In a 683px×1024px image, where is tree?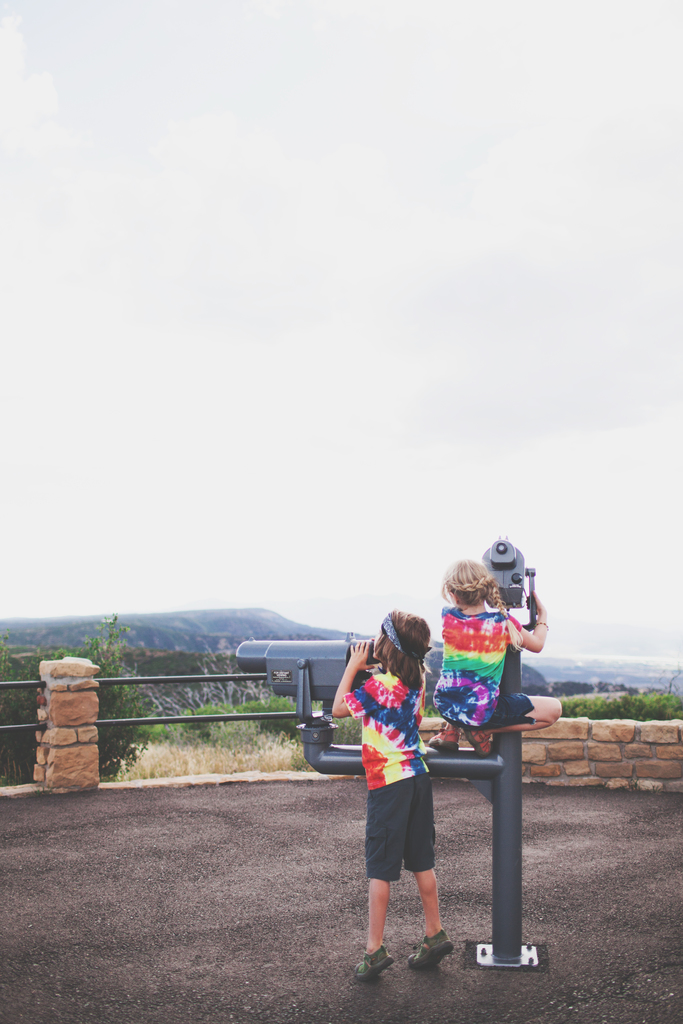
crop(0, 625, 164, 798).
